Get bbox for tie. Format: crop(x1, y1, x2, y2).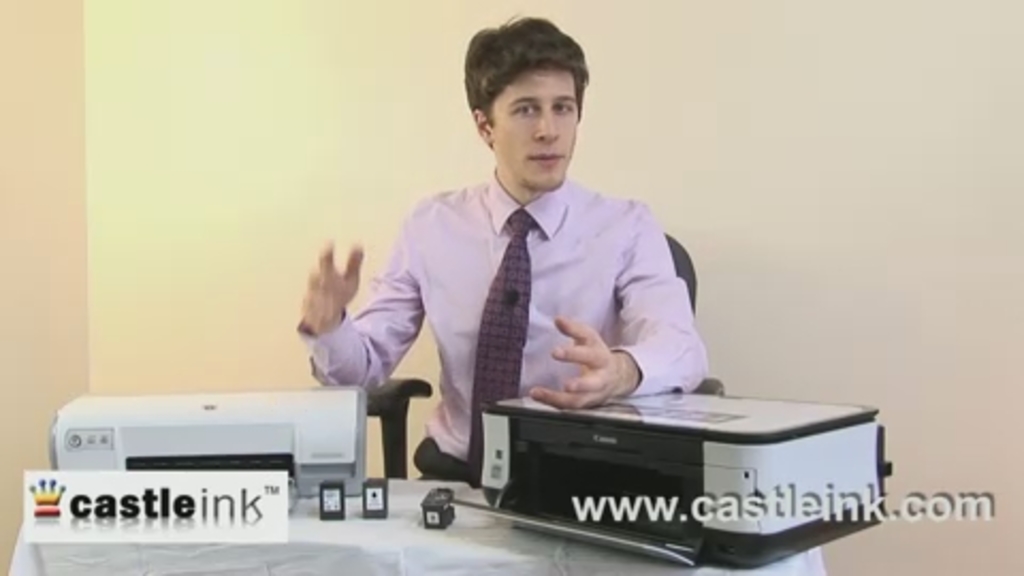
crop(465, 205, 538, 486).
